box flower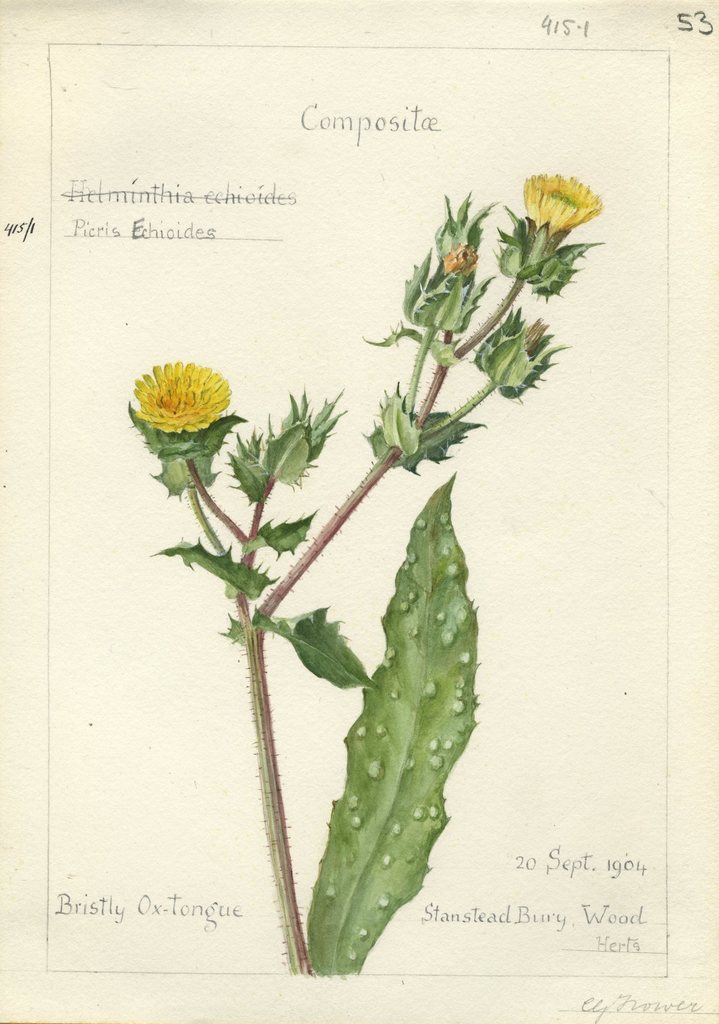
BBox(126, 344, 232, 429)
